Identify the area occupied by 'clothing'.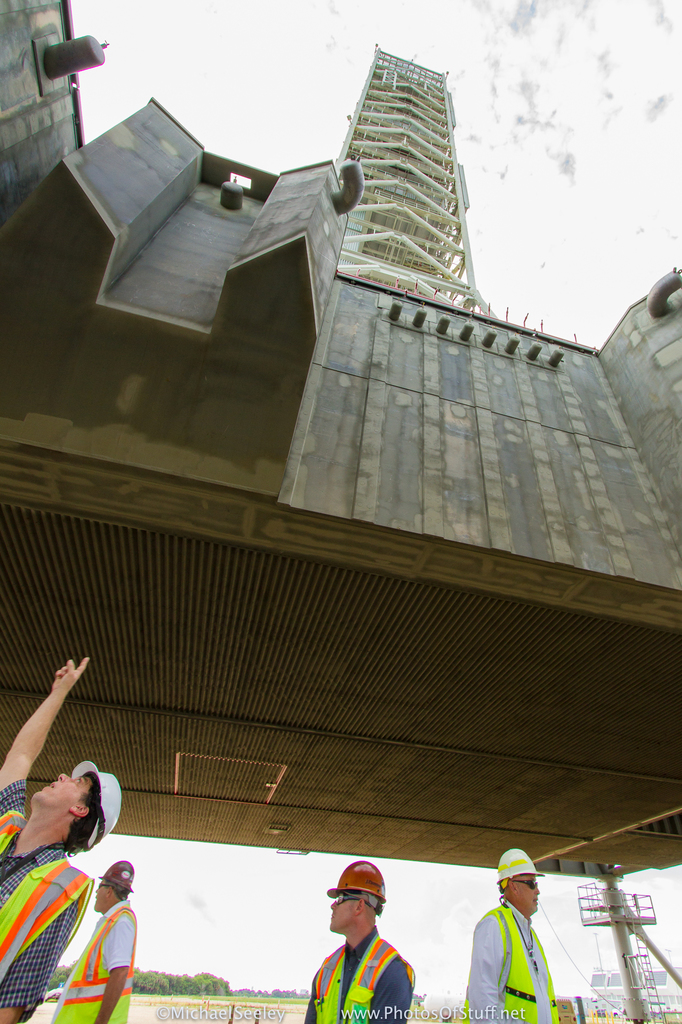
Area: left=0, top=780, right=91, bottom=1023.
